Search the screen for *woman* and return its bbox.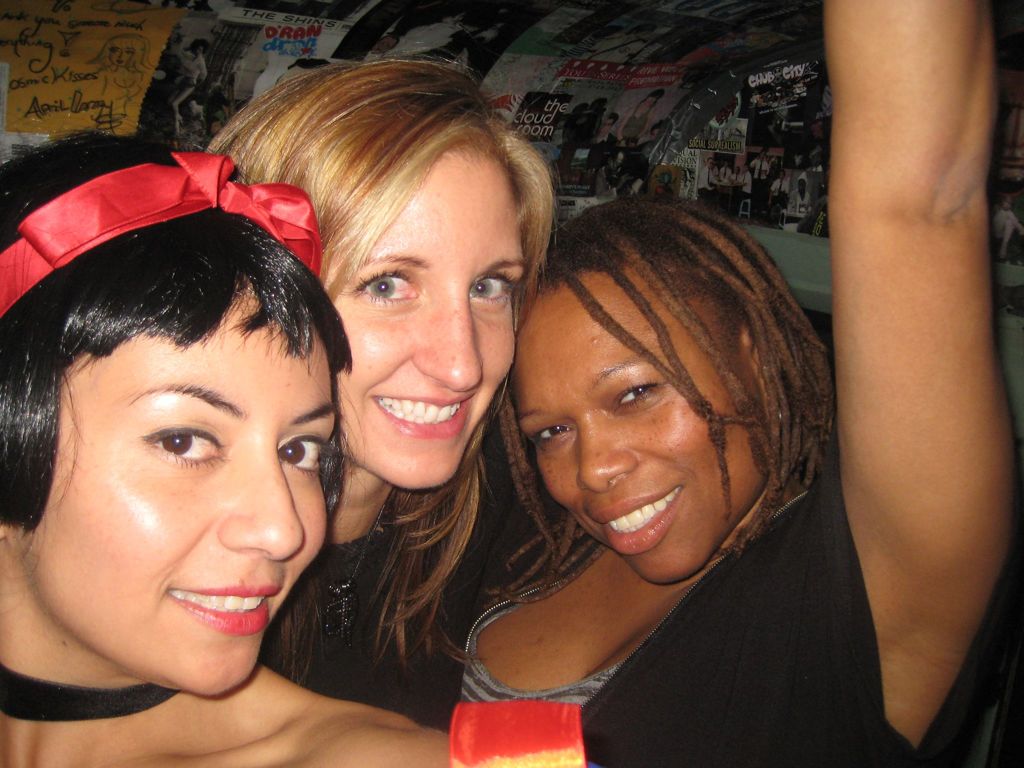
Found: <box>456,0,1020,767</box>.
